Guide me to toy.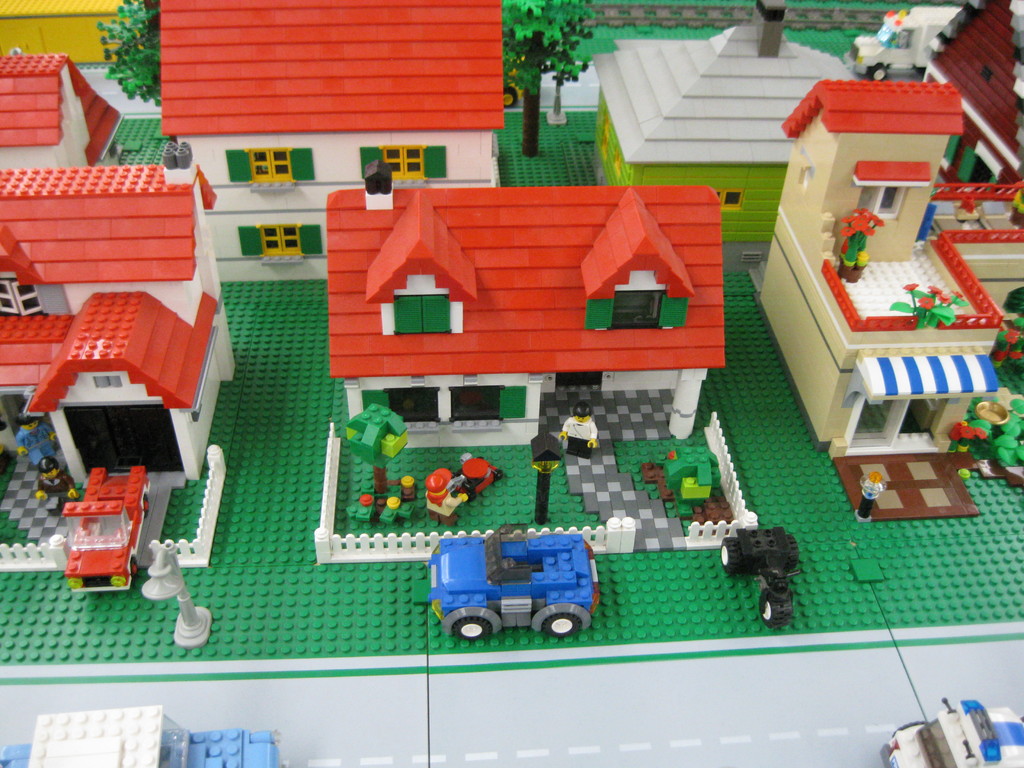
Guidance: {"x1": 56, "y1": 461, "x2": 161, "y2": 602}.
